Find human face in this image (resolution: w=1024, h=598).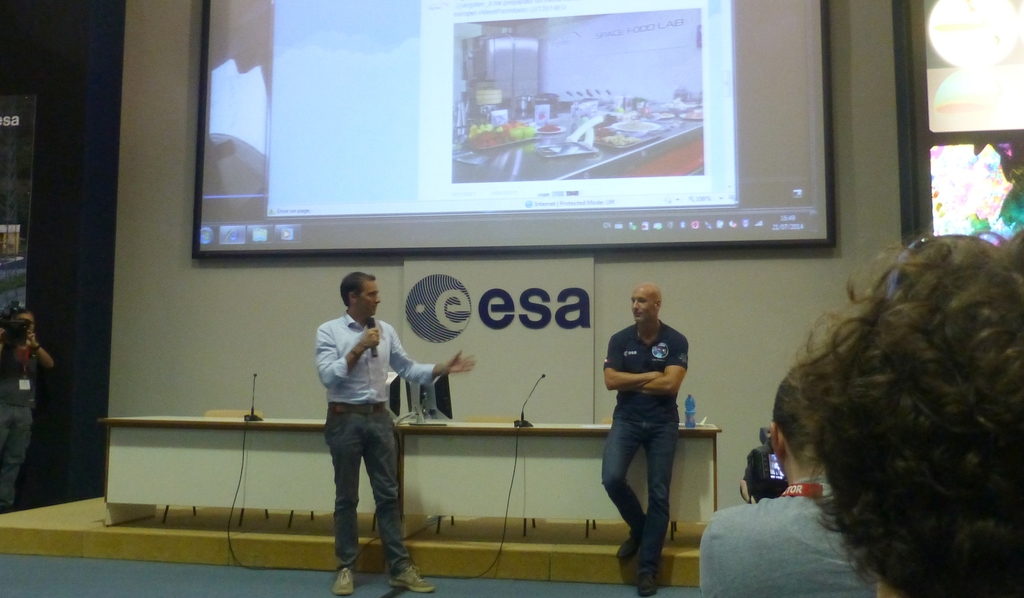
rect(355, 280, 380, 315).
